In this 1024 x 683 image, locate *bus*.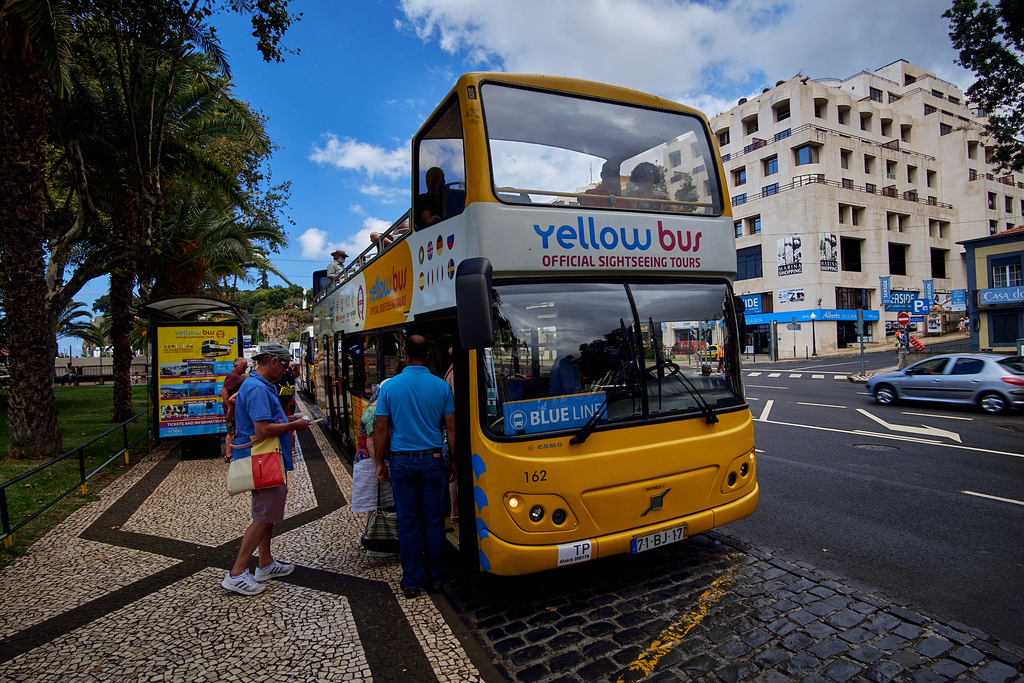
Bounding box: [x1=310, y1=69, x2=762, y2=579].
